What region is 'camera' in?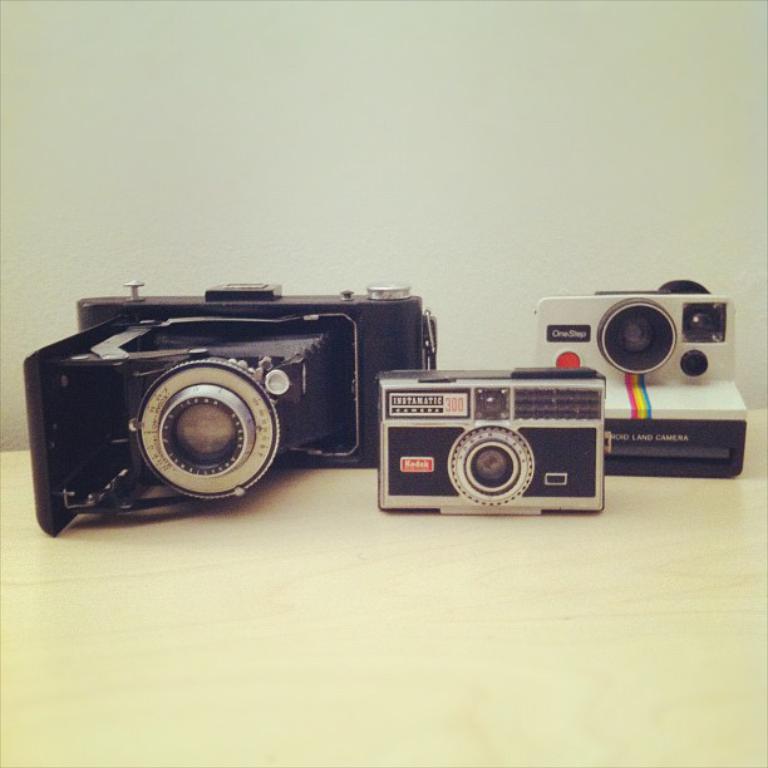
(left=374, top=368, right=609, bottom=512).
